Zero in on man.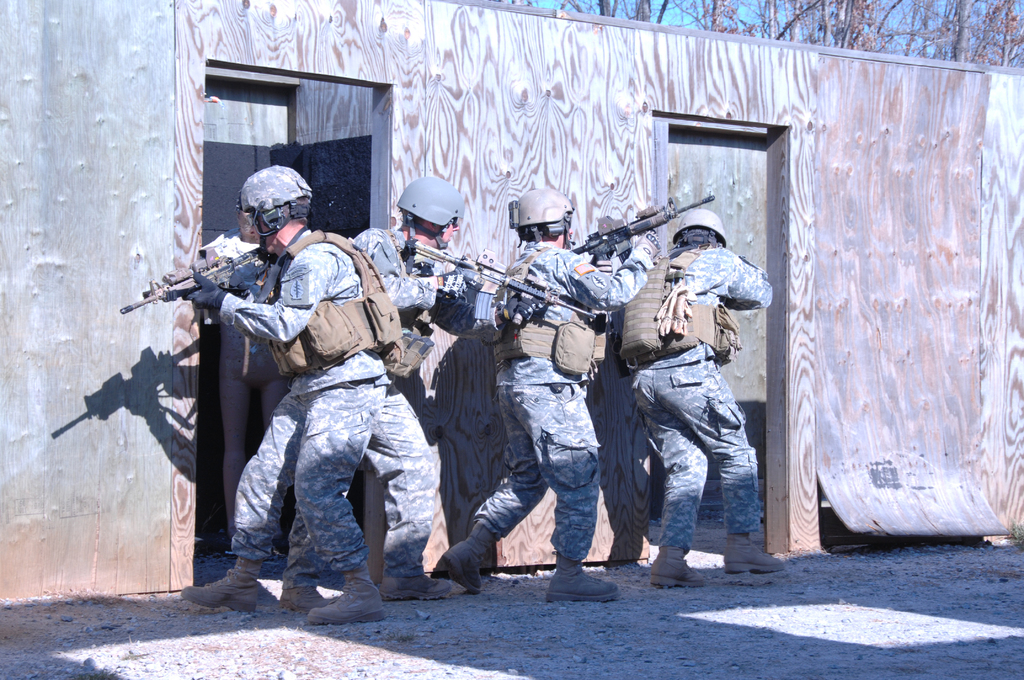
Zeroed in: rect(442, 186, 658, 600).
